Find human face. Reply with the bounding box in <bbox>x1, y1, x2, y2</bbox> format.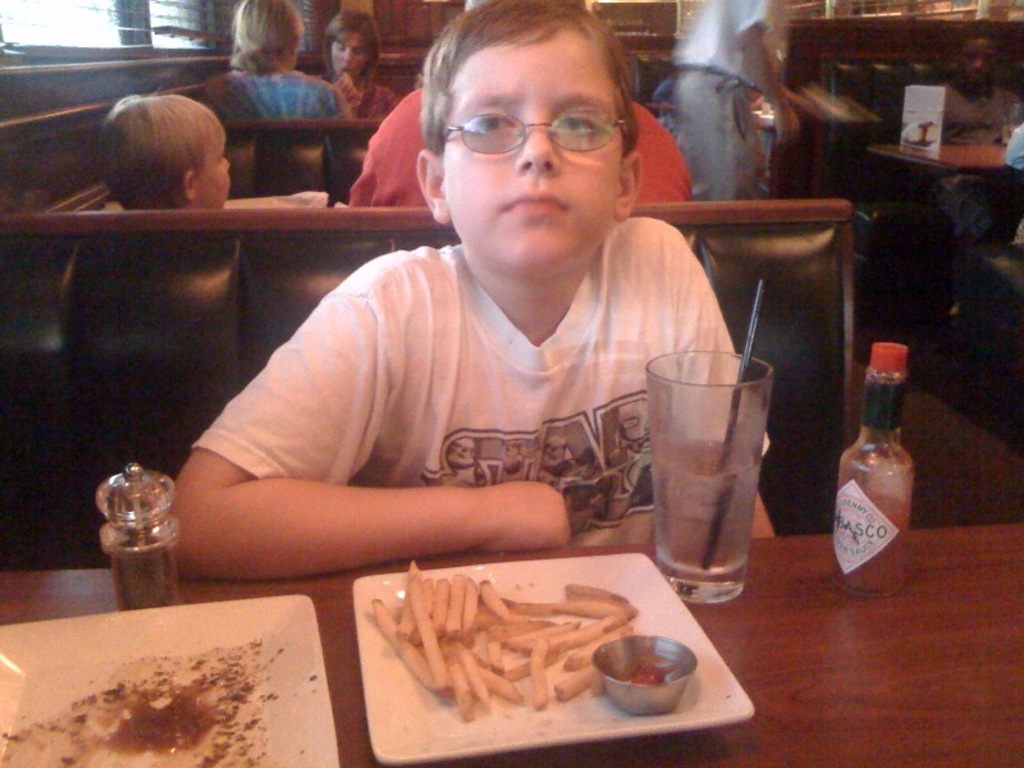
<bbox>326, 31, 369, 78</bbox>.
